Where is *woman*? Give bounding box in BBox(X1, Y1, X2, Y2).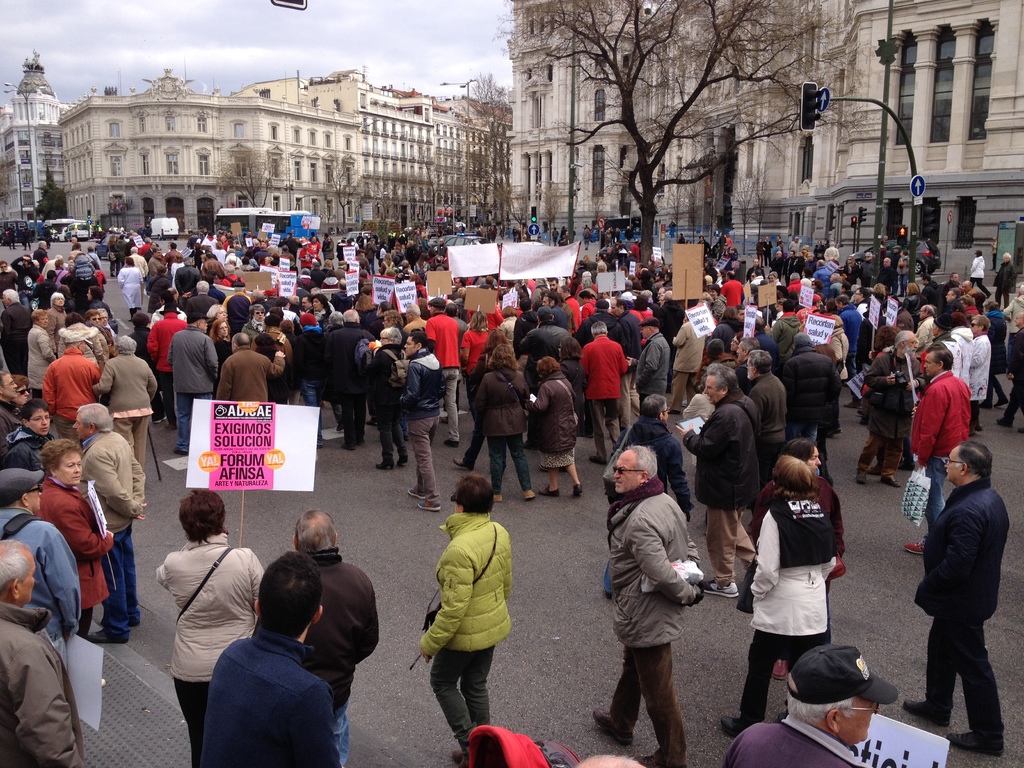
BBox(744, 430, 857, 691).
